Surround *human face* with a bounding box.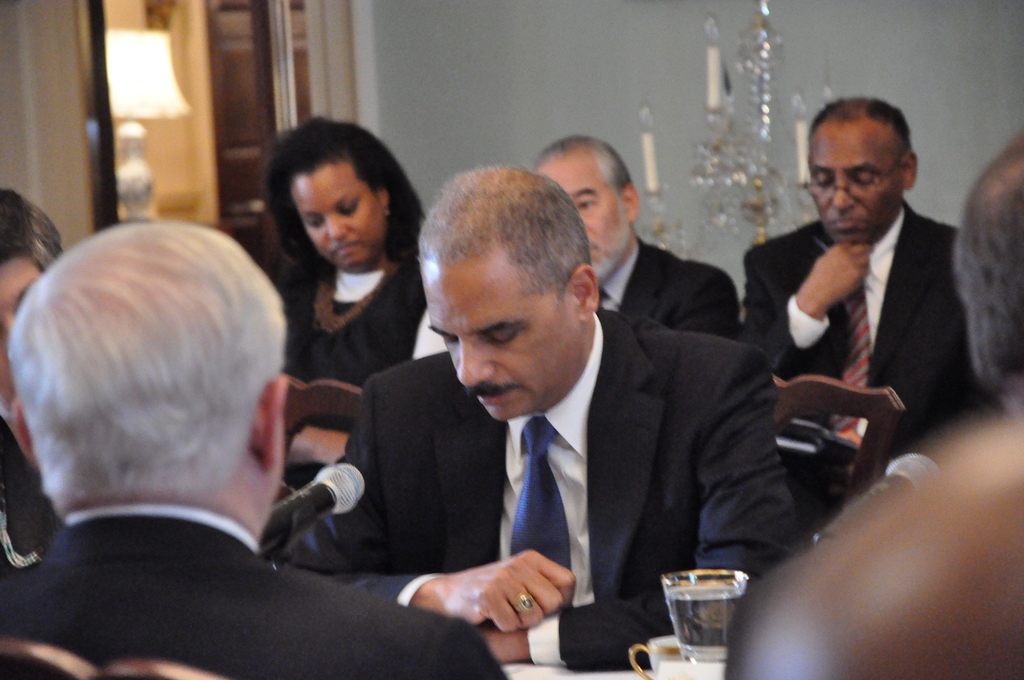
box=[806, 124, 900, 248].
